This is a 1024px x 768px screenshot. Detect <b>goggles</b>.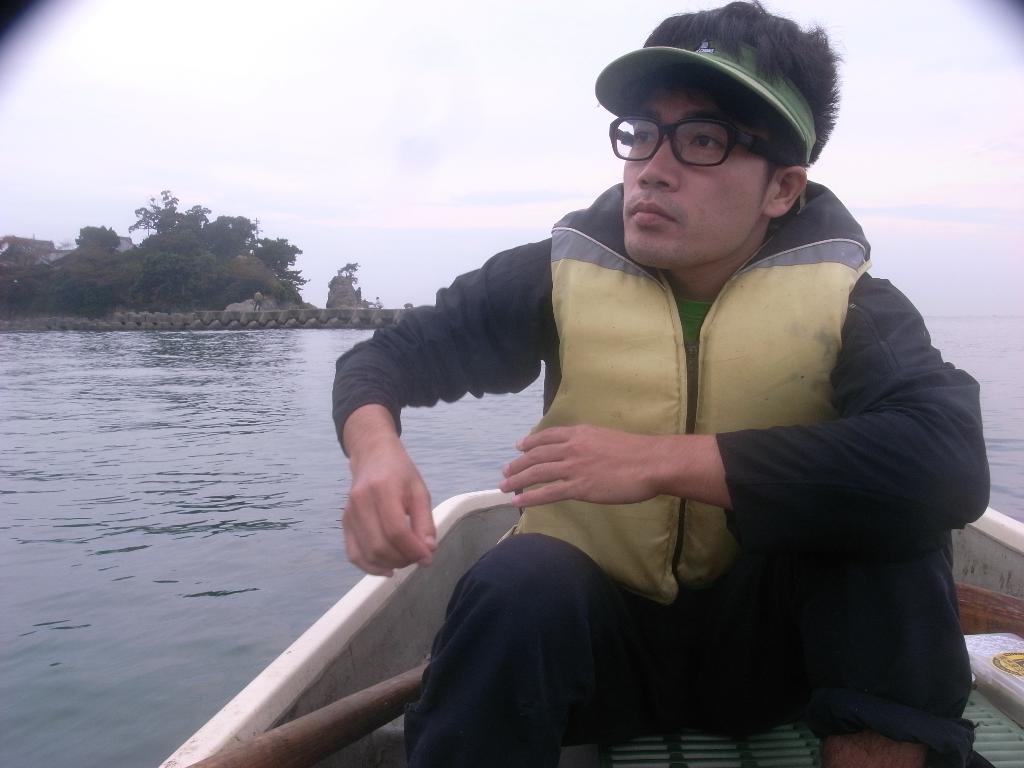
{"left": 614, "top": 95, "right": 777, "bottom": 157}.
